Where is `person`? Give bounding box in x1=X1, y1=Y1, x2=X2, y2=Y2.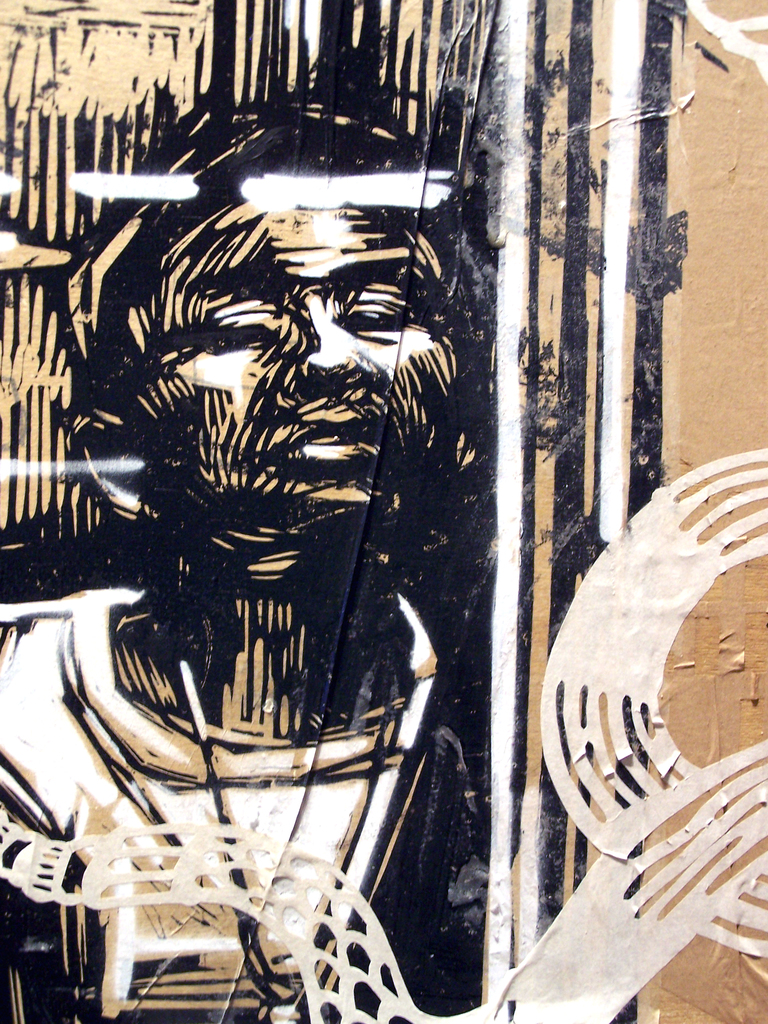
x1=0, y1=87, x2=646, y2=1023.
